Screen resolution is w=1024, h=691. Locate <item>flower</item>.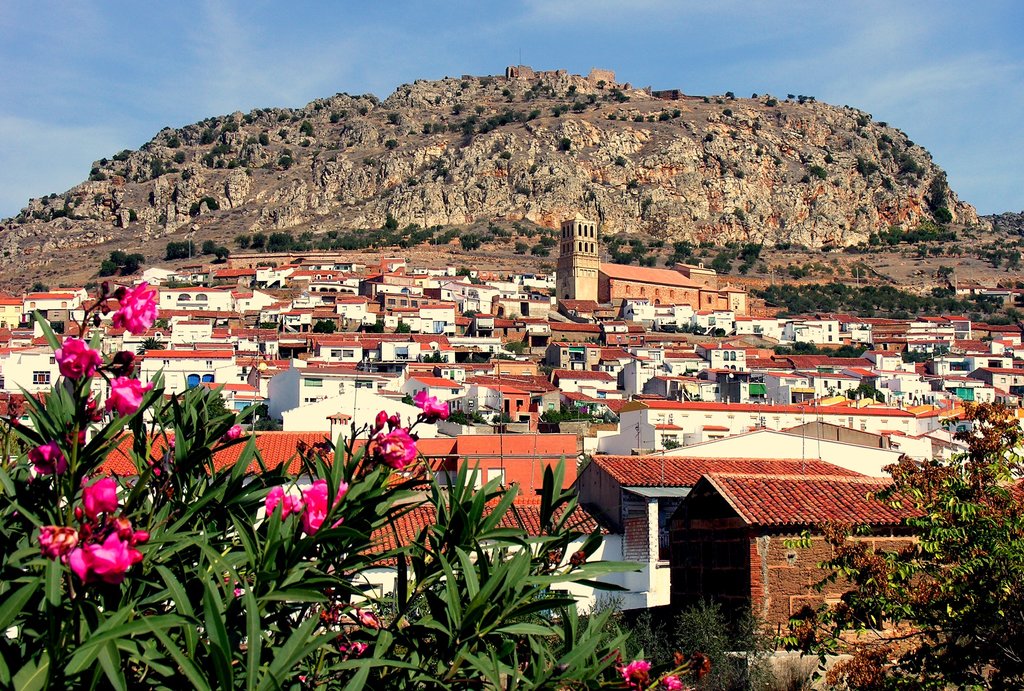
Rect(224, 424, 246, 440).
